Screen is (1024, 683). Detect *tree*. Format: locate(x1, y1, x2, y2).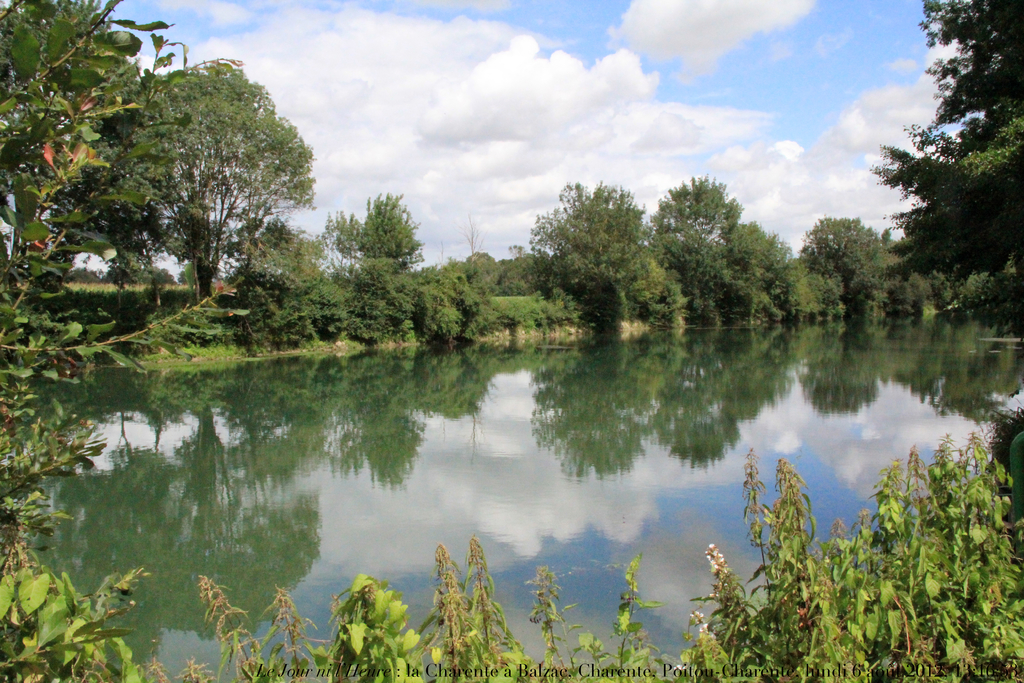
locate(497, 240, 556, 298).
